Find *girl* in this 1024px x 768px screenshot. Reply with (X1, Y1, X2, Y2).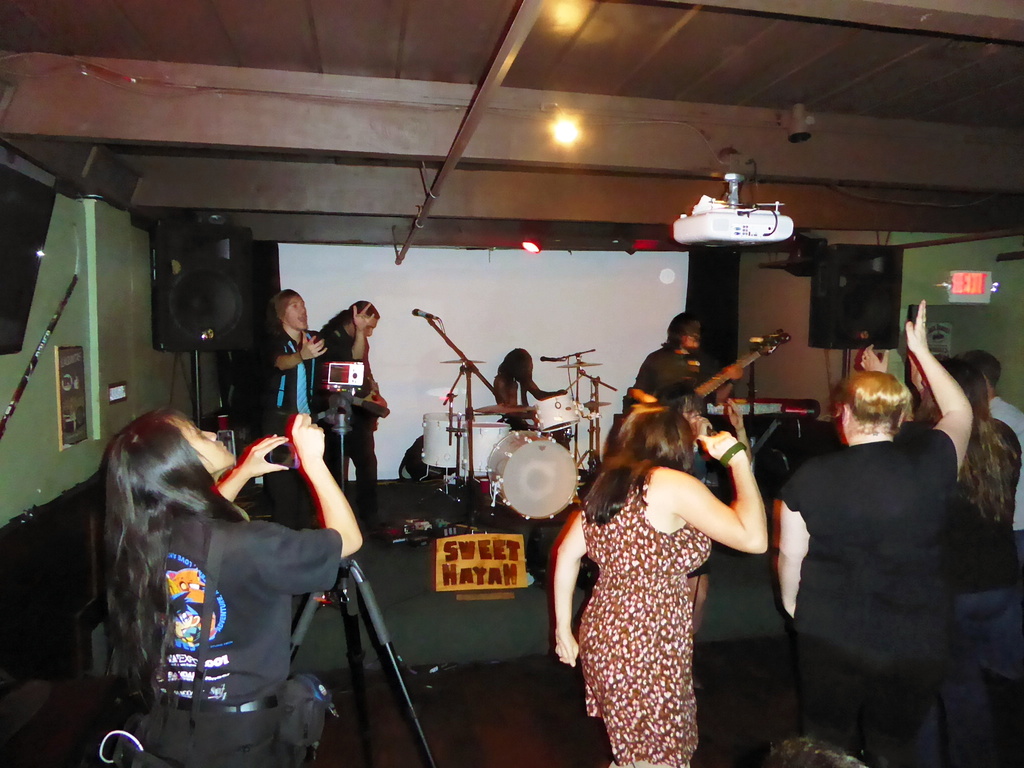
(95, 405, 367, 767).
